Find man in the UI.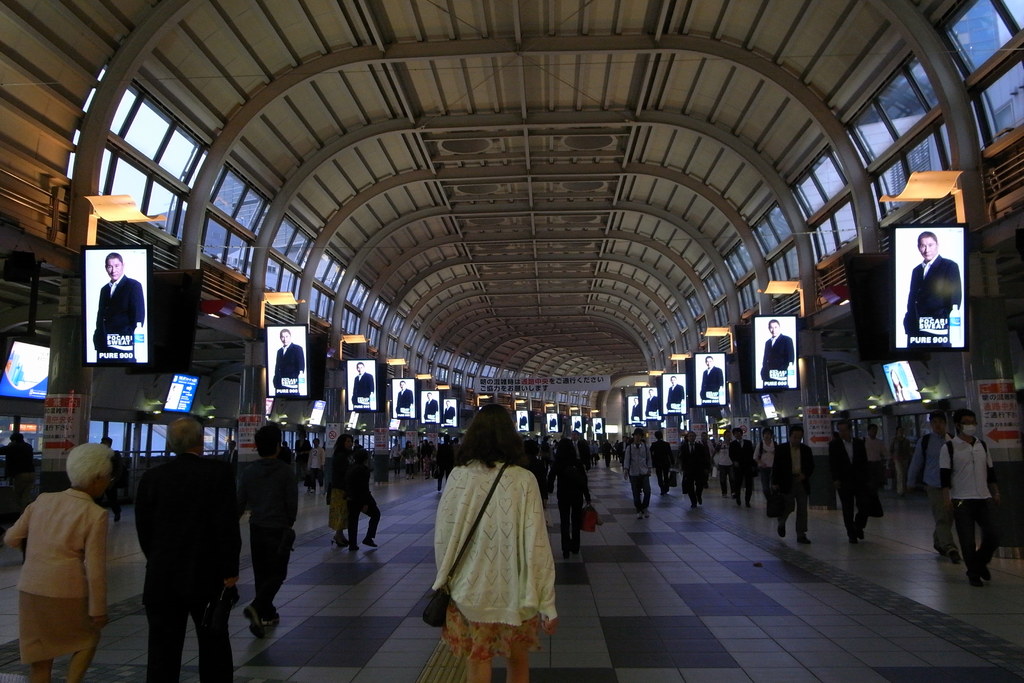
UI element at (left=678, top=429, right=709, bottom=504).
